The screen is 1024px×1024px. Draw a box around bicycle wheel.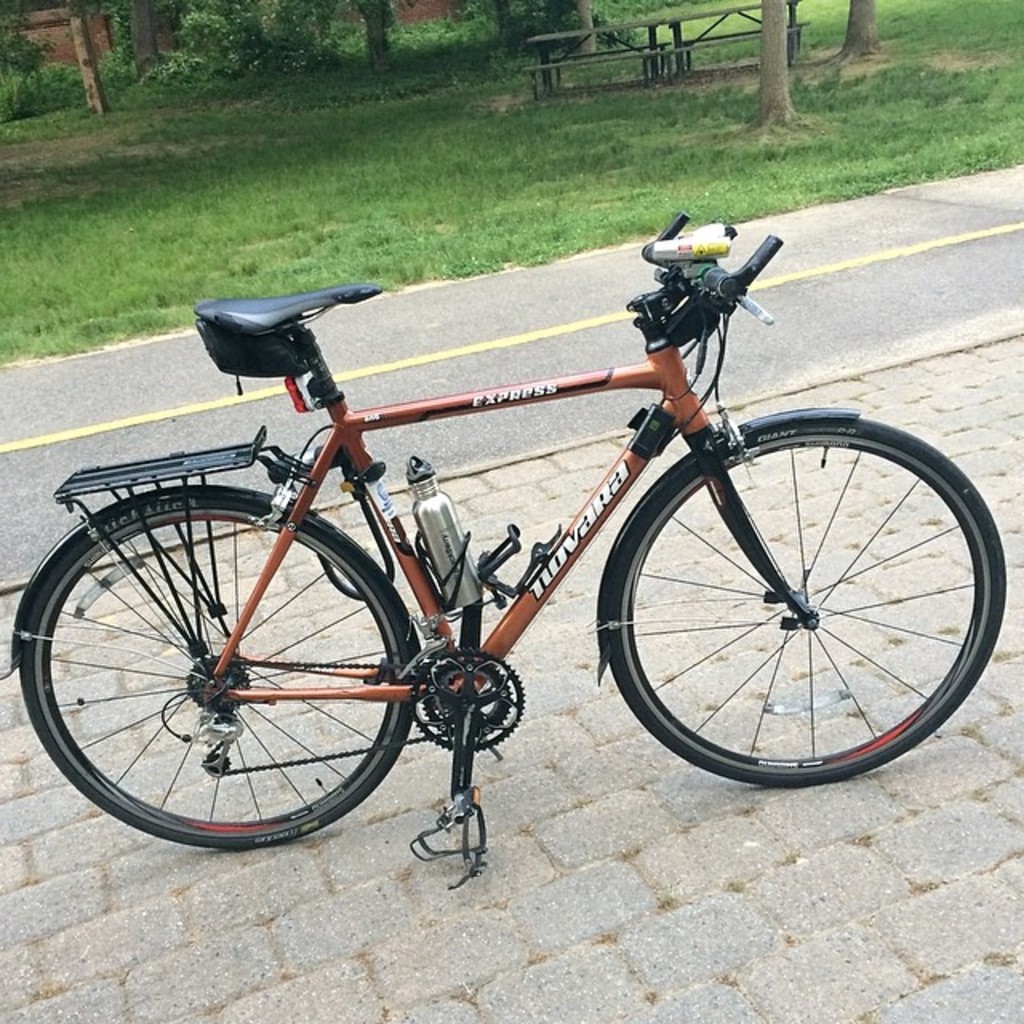
x1=10 y1=486 x2=419 y2=854.
